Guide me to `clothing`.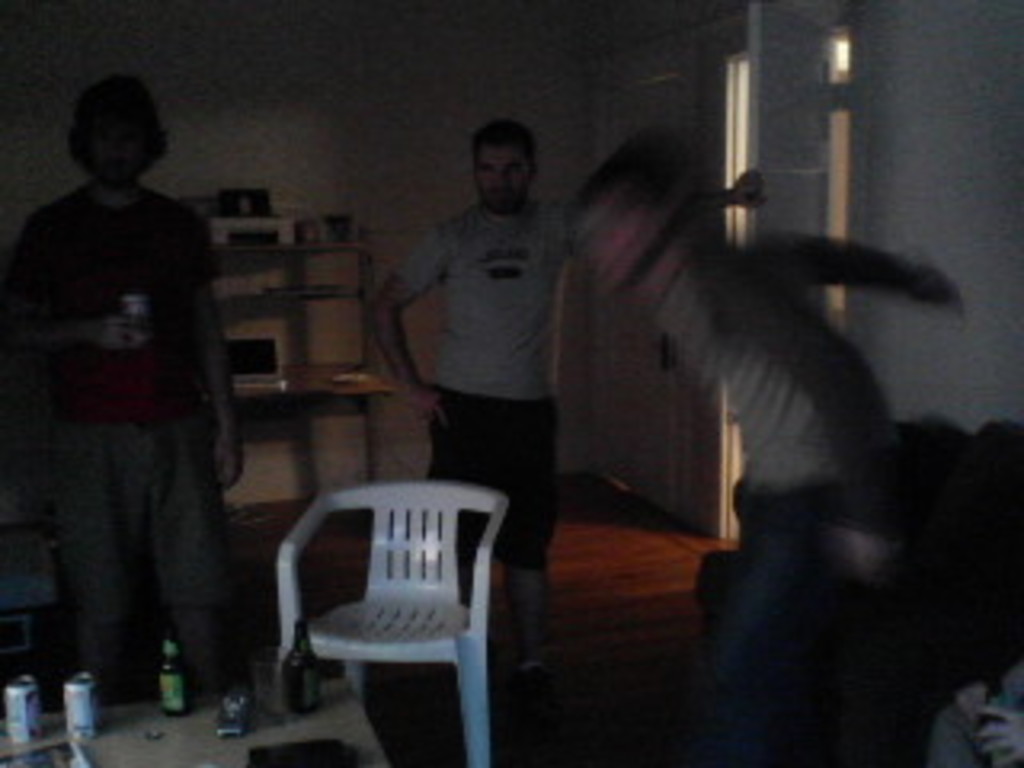
Guidance: {"x1": 0, "y1": 192, "x2": 221, "y2": 682}.
